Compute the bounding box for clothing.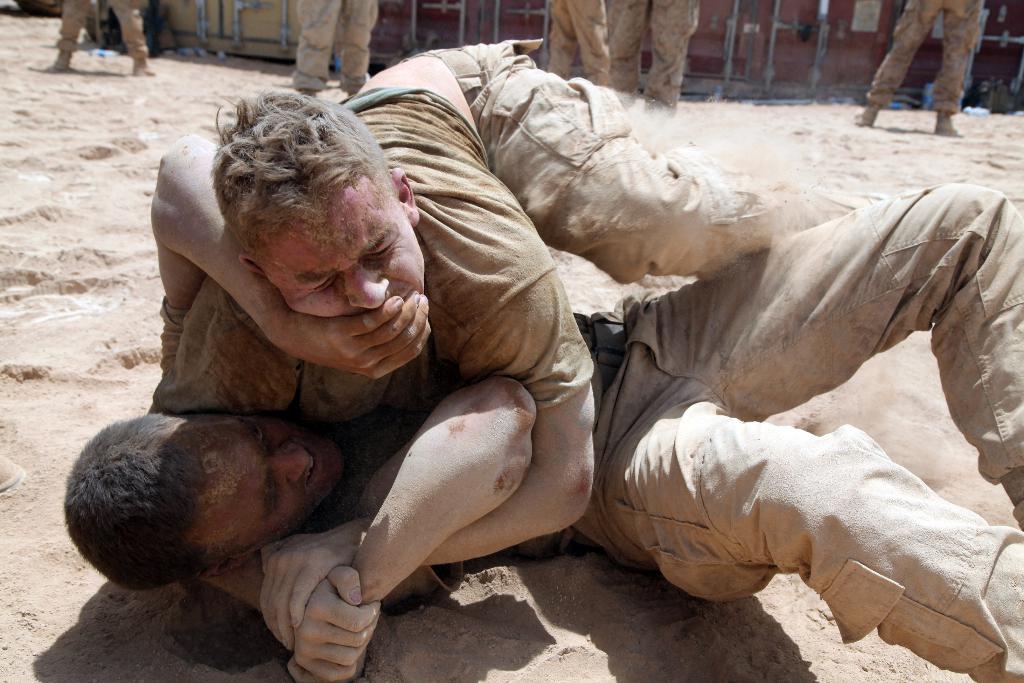
(147, 180, 1023, 682).
